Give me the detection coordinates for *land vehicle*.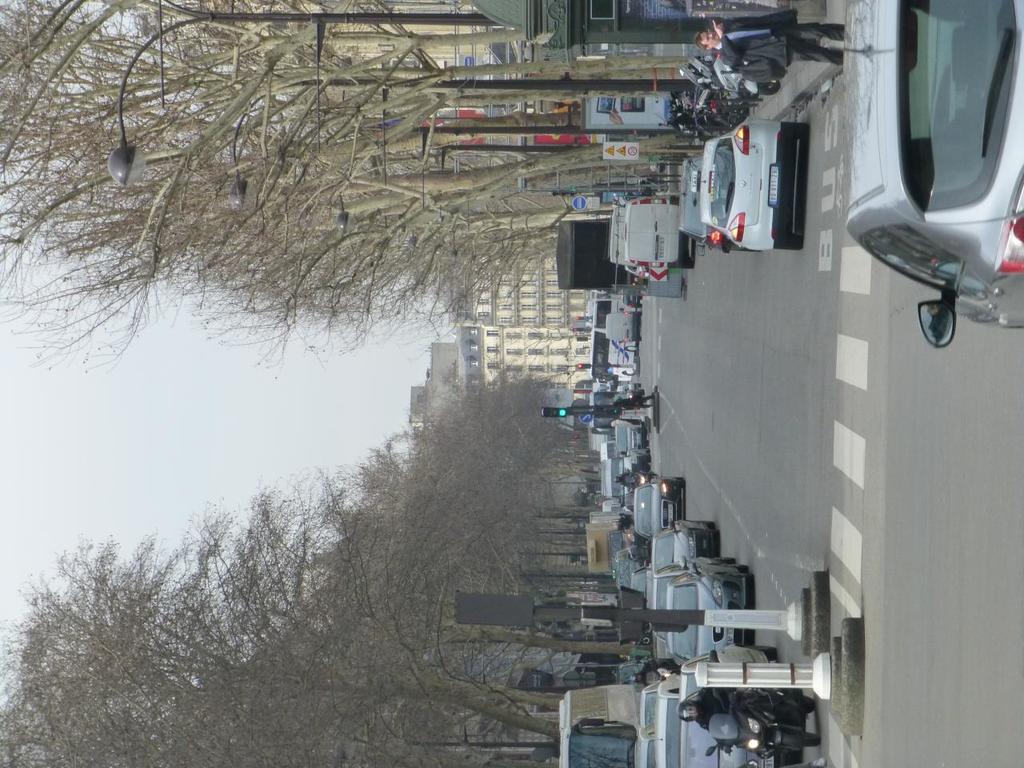
l=621, t=290, r=644, b=310.
